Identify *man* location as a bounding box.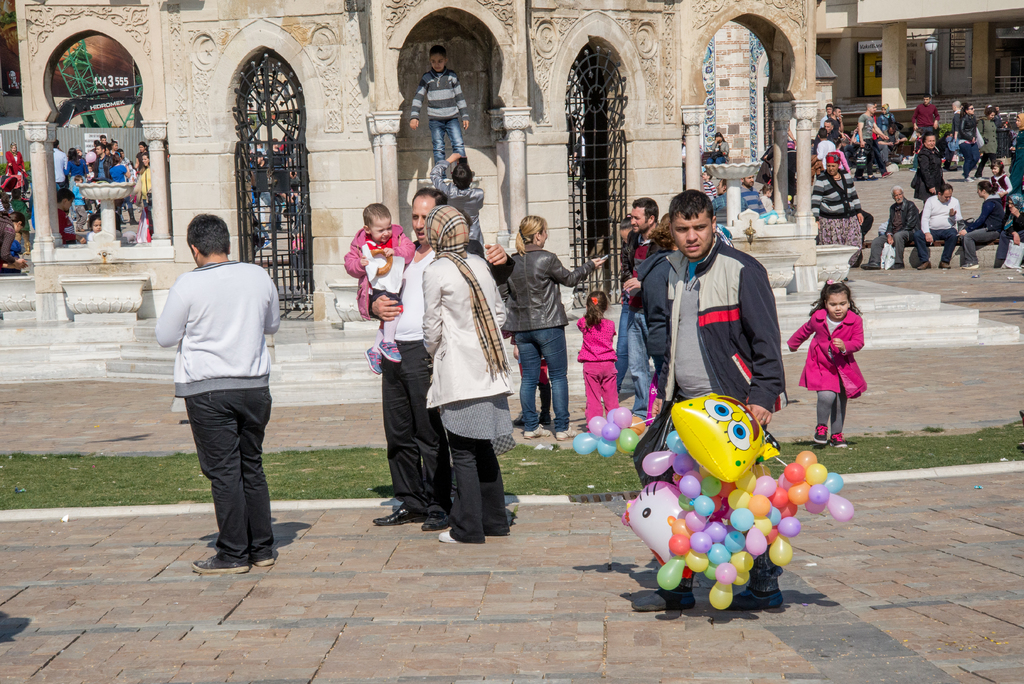
detection(820, 106, 831, 127).
